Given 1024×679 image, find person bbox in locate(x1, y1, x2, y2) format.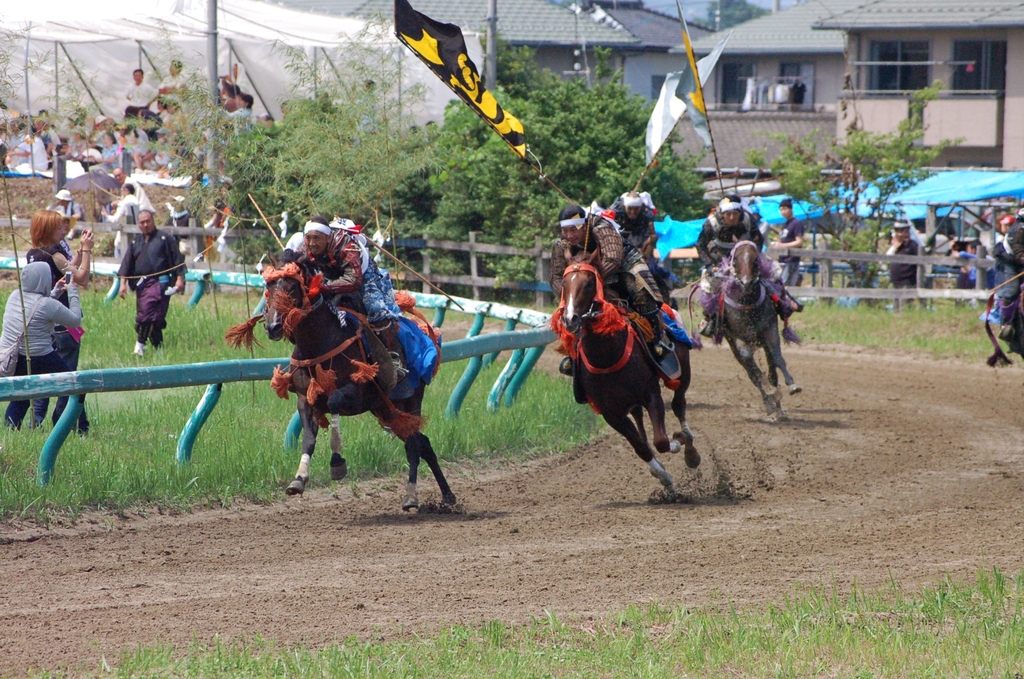
locate(612, 194, 680, 306).
